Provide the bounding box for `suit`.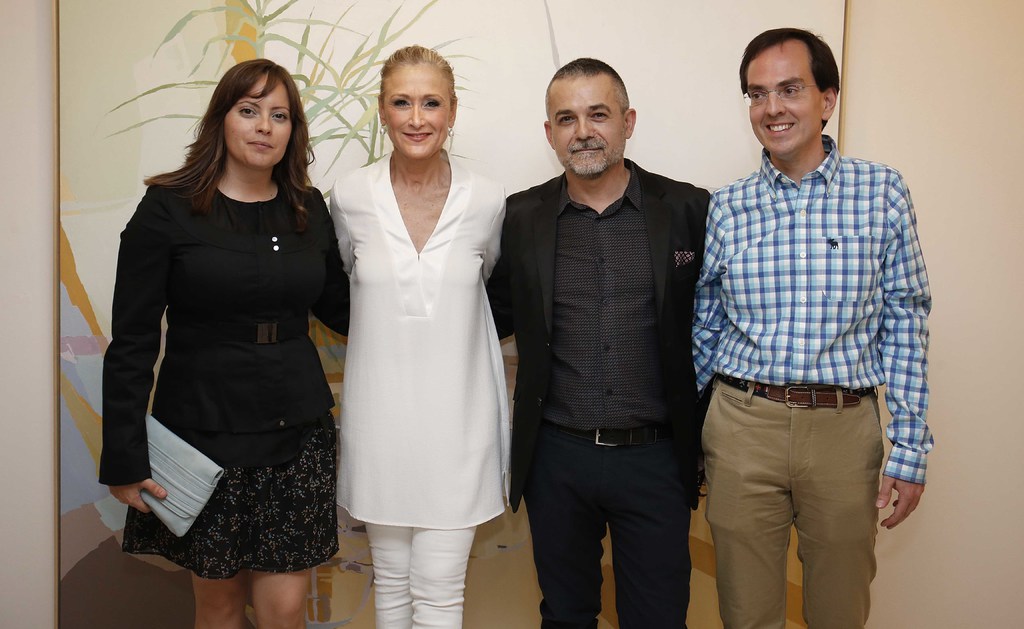
(x1=490, y1=92, x2=718, y2=621).
